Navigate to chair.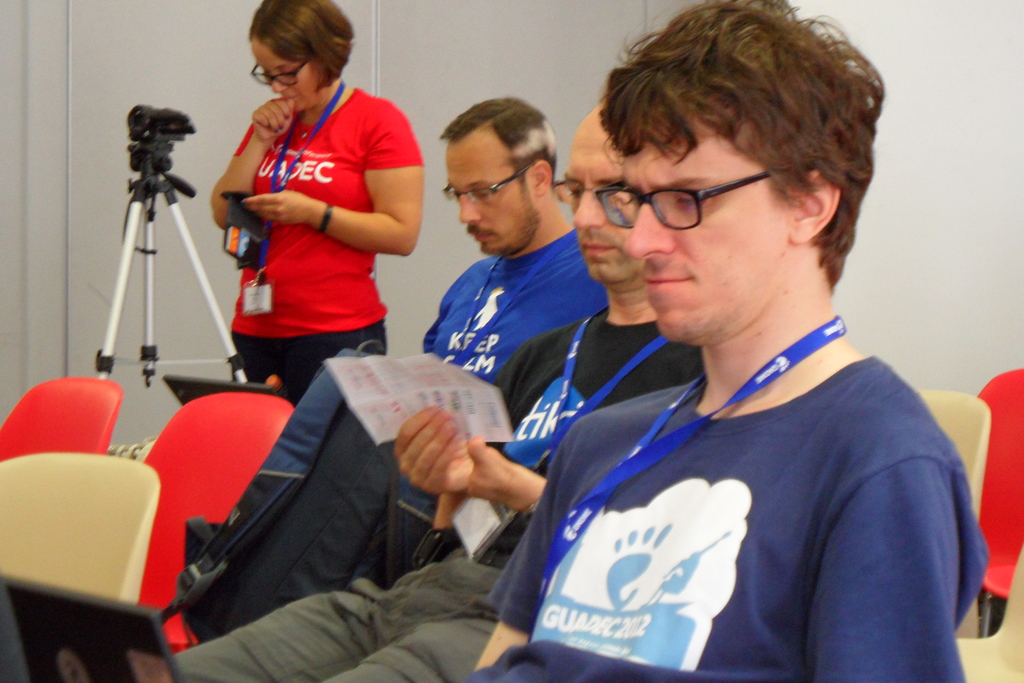
Navigation target: 131,392,295,656.
